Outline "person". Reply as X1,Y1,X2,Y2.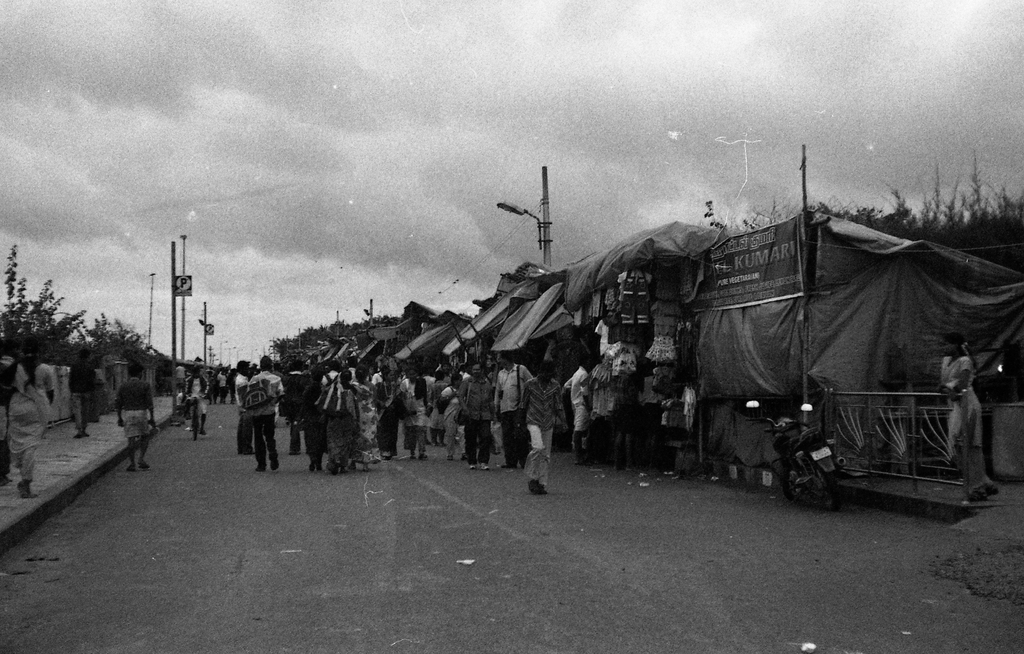
249,353,286,471.
